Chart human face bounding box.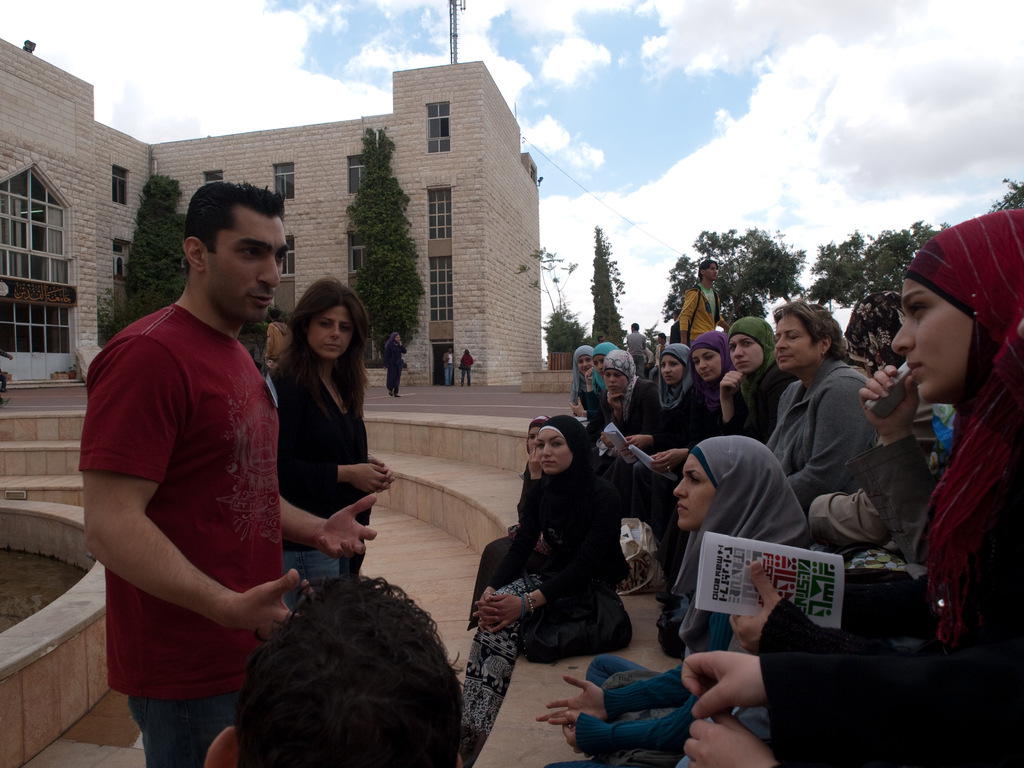
Charted: <region>608, 371, 633, 399</region>.
